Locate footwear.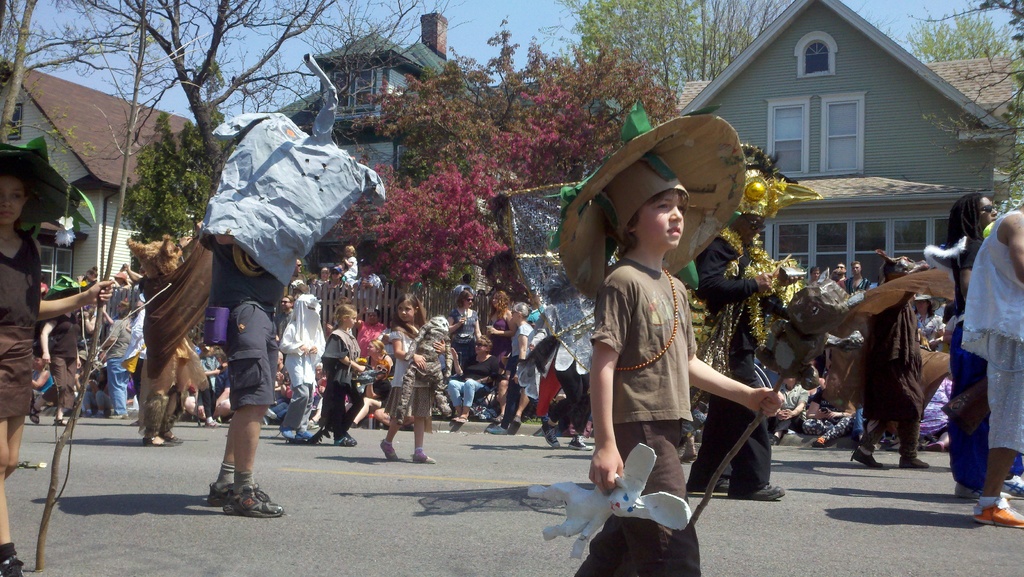
Bounding box: bbox=[568, 435, 593, 451].
